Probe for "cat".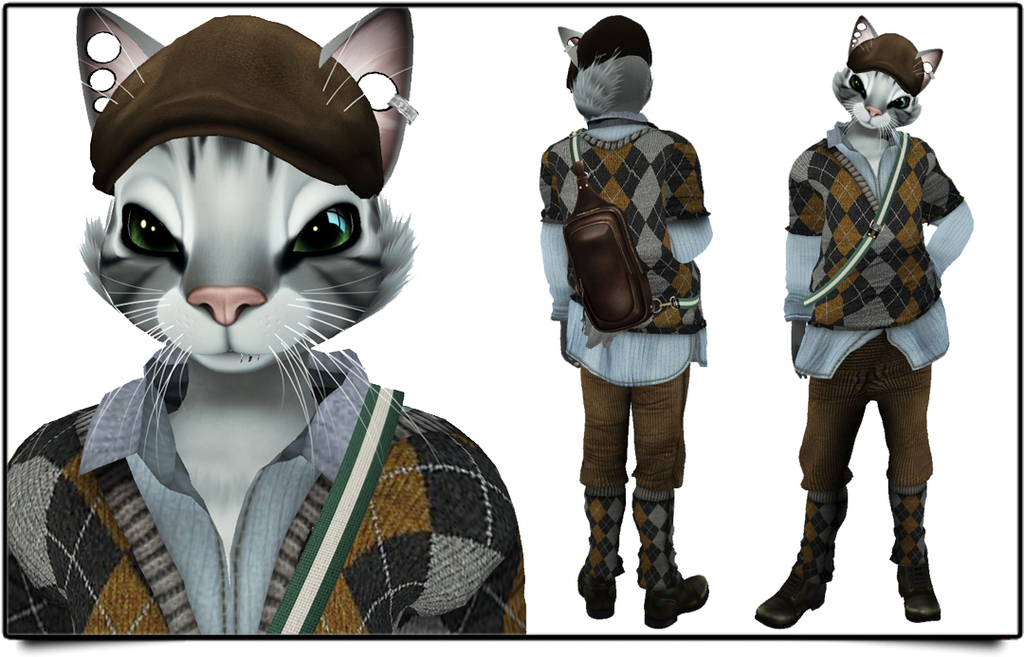
Probe result: x1=537, y1=9, x2=712, y2=626.
